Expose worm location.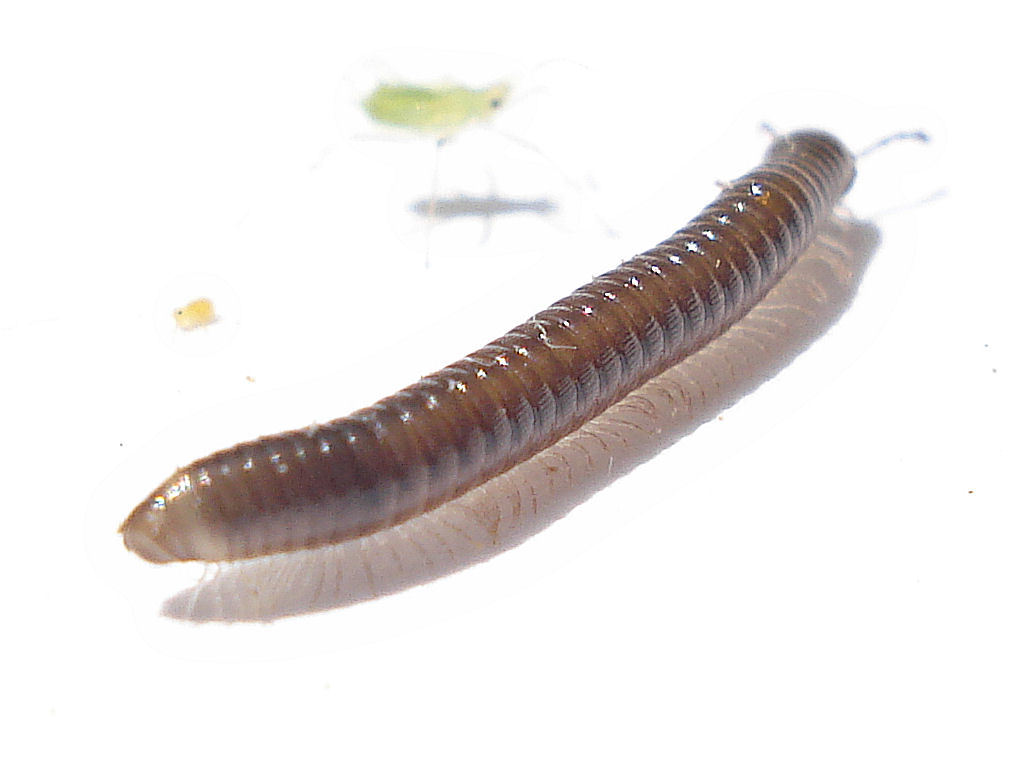
Exposed at <region>119, 114, 941, 631</region>.
